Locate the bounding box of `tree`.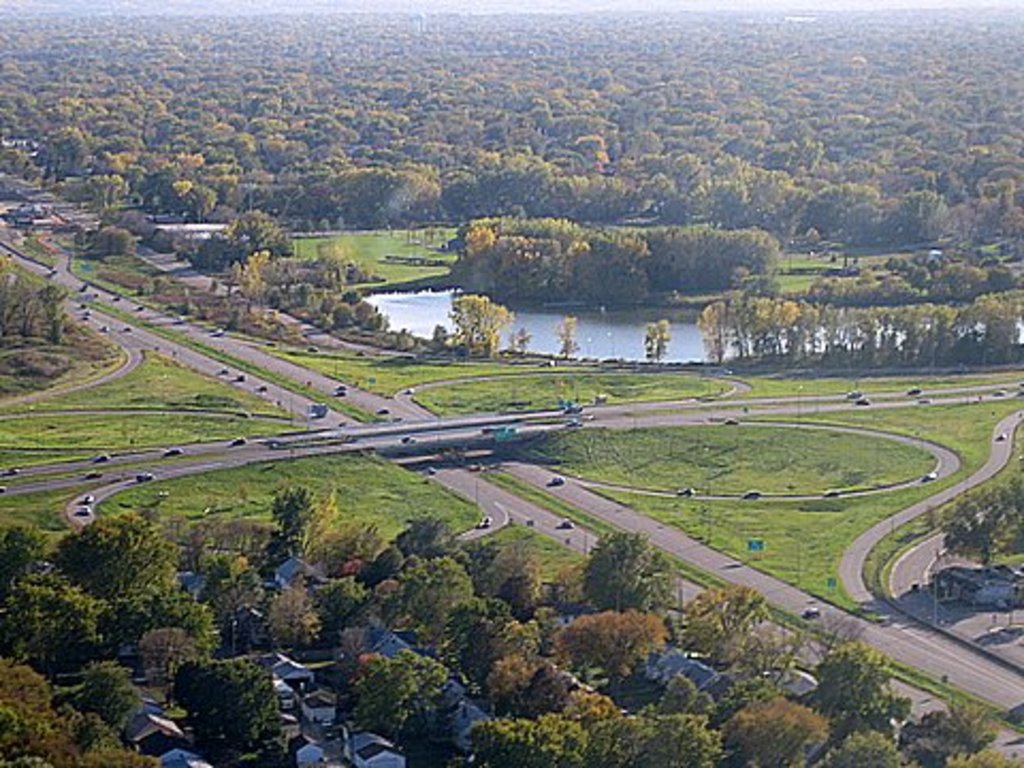
Bounding box: <bbox>585, 531, 683, 612</bbox>.
